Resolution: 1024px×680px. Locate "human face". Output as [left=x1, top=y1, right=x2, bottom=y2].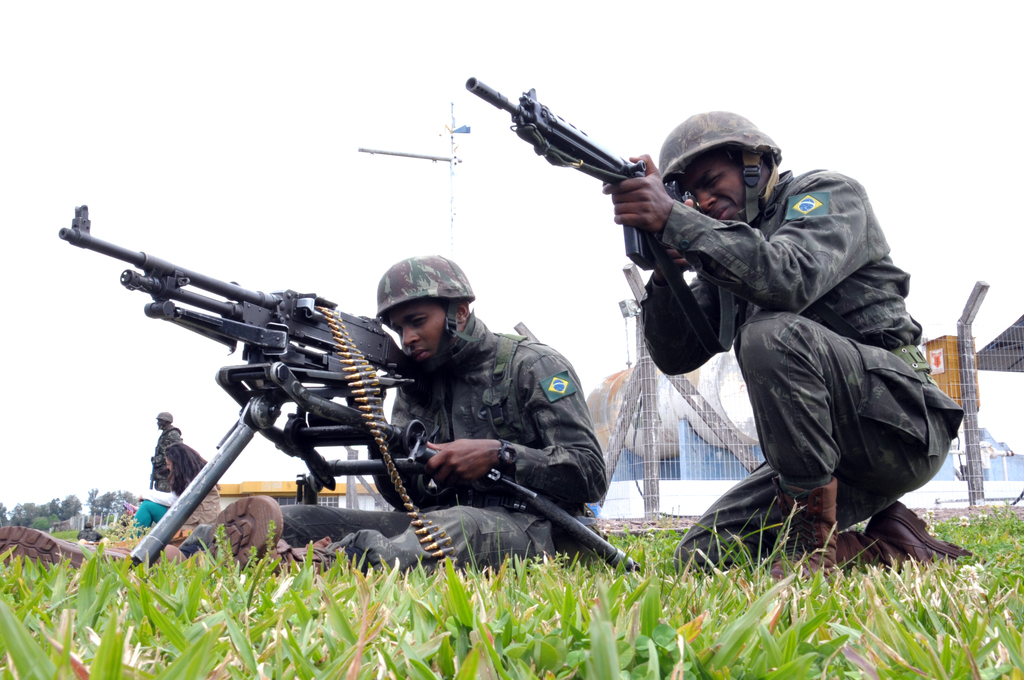
[left=385, top=306, right=449, bottom=369].
